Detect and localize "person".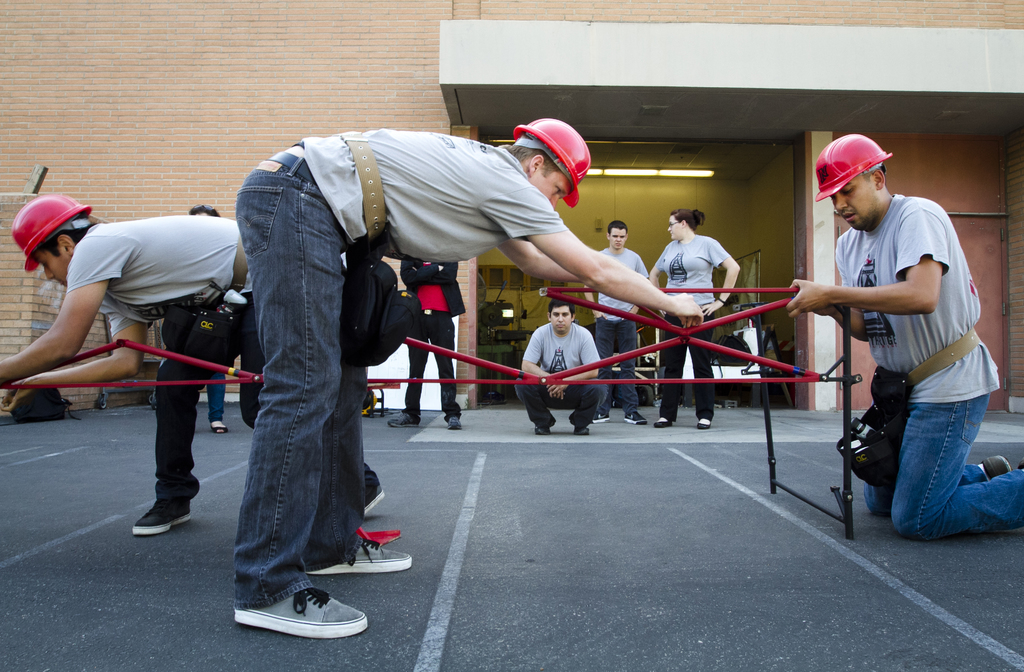
Localized at BBox(640, 211, 744, 433).
